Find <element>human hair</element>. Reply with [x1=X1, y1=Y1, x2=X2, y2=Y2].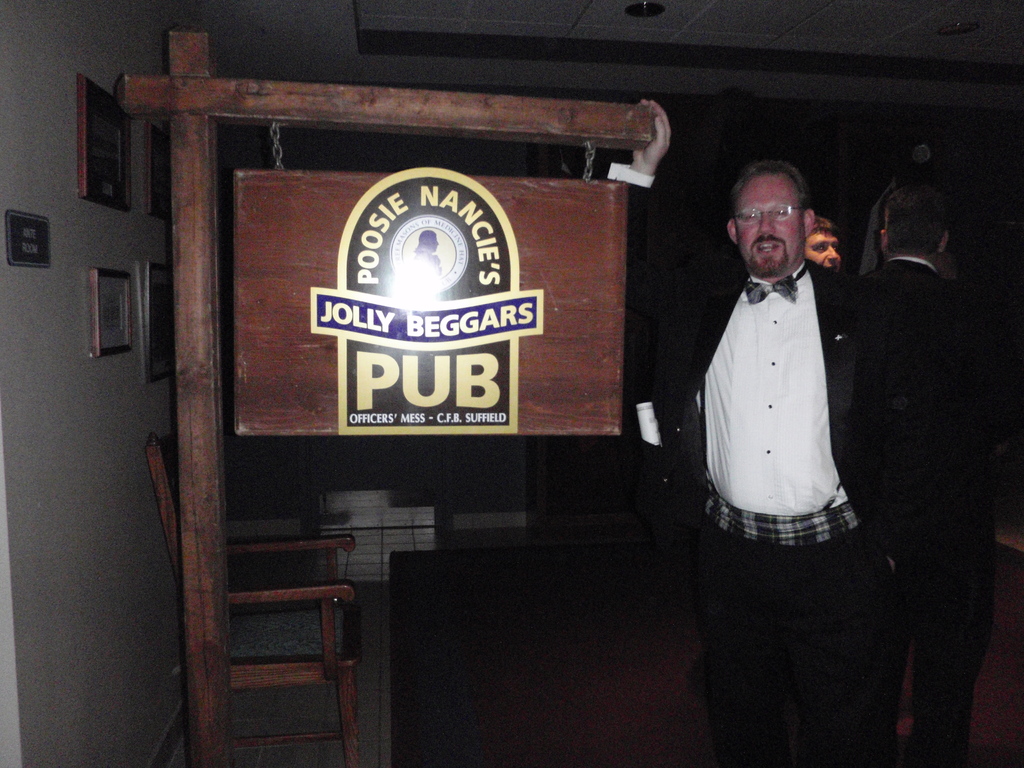
[x1=890, y1=183, x2=946, y2=260].
